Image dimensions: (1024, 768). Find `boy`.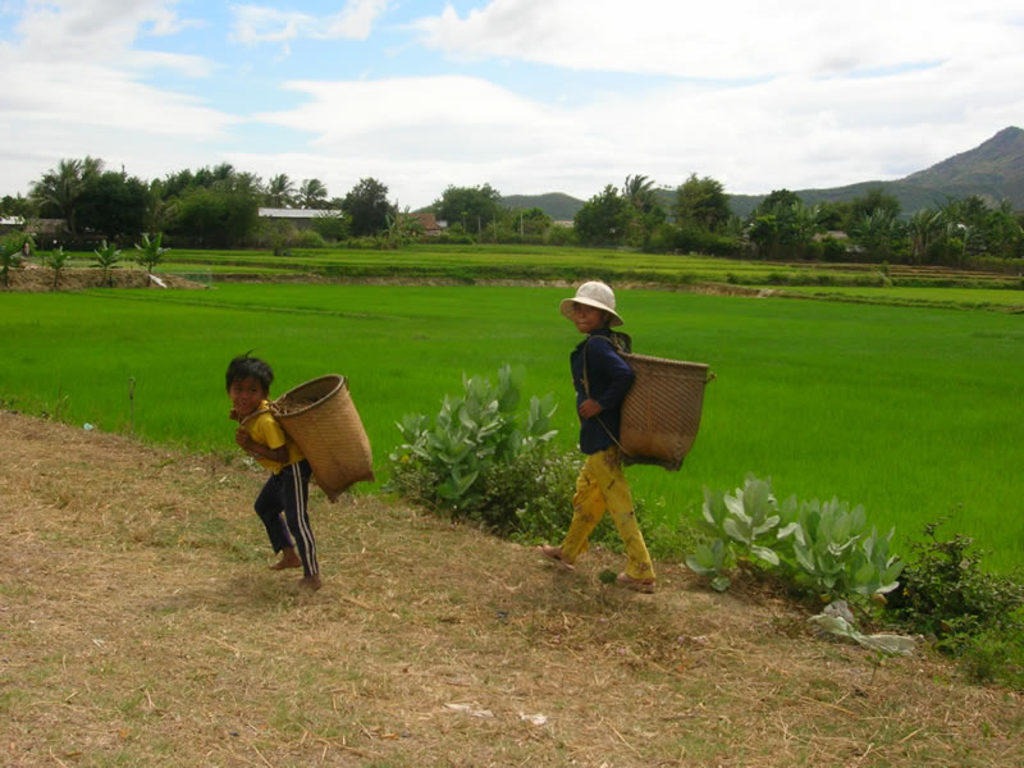
<box>224,340,325,598</box>.
